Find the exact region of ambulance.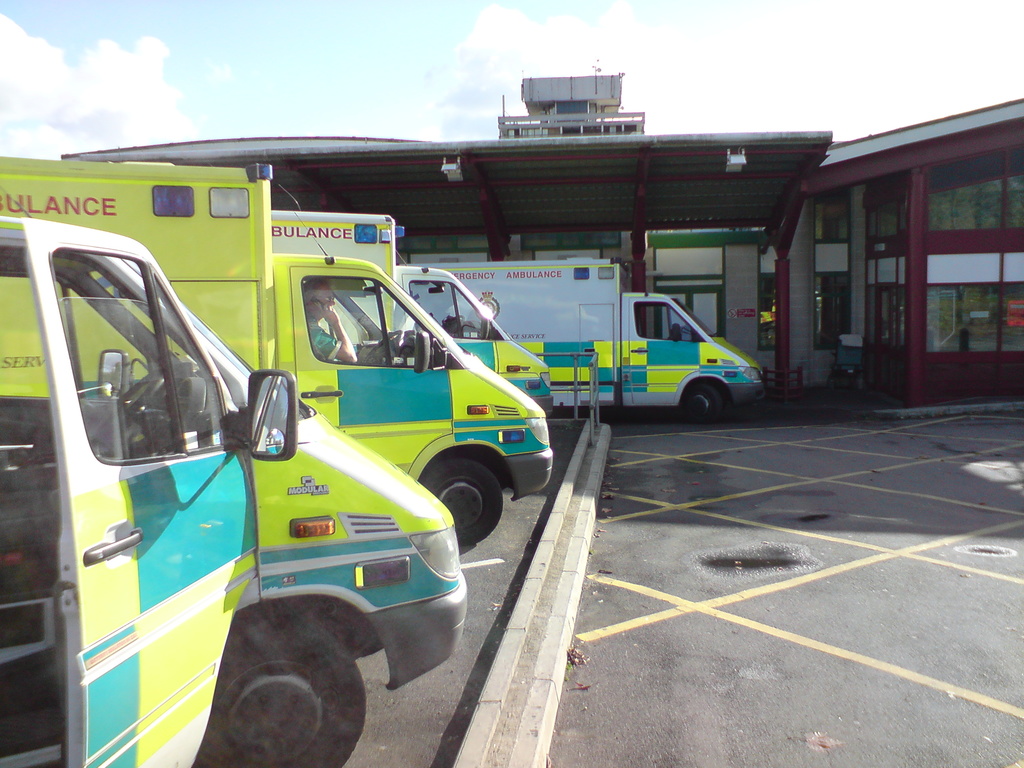
Exact region: bbox=(0, 155, 559, 554).
